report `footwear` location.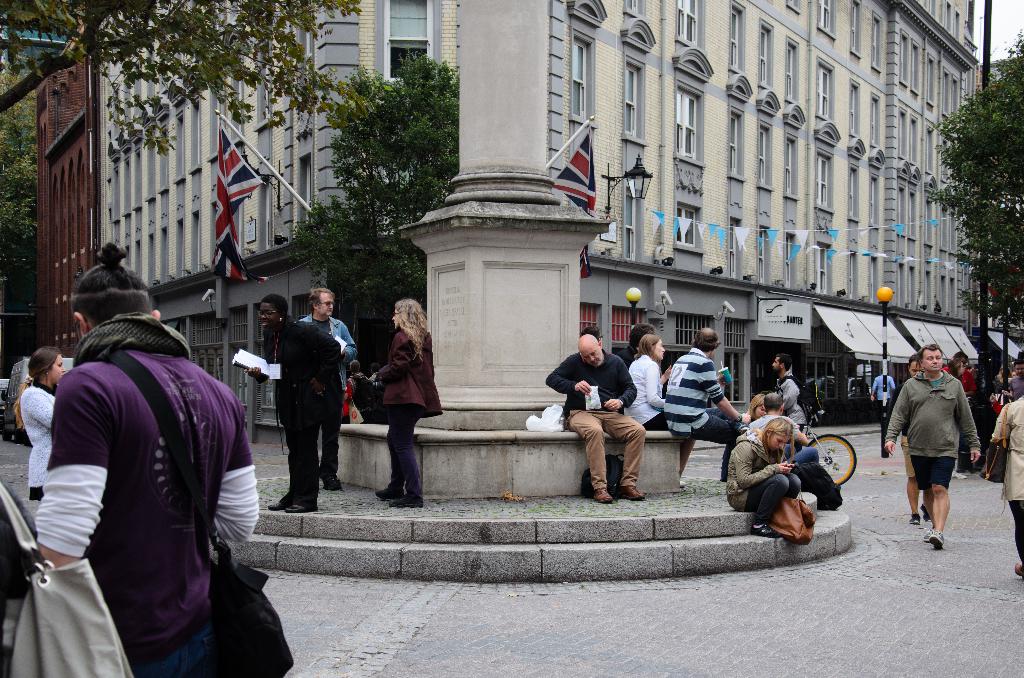
Report: x1=1014, y1=564, x2=1023, y2=579.
